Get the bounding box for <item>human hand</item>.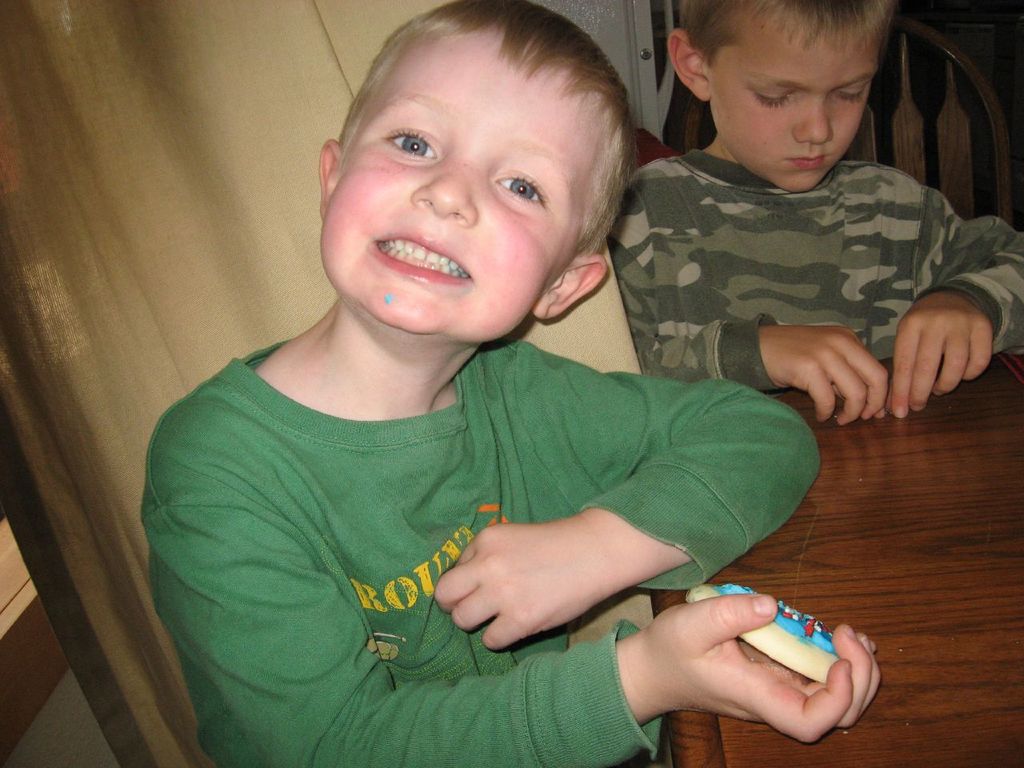
x1=757, y1=324, x2=890, y2=428.
